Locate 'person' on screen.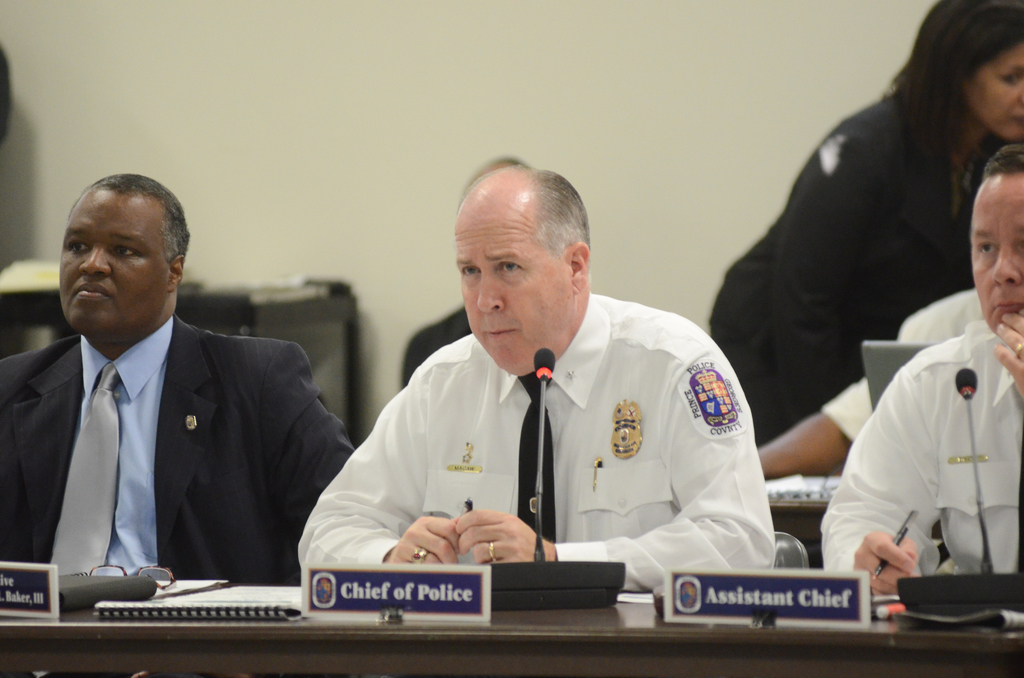
On screen at crop(819, 145, 1023, 600).
